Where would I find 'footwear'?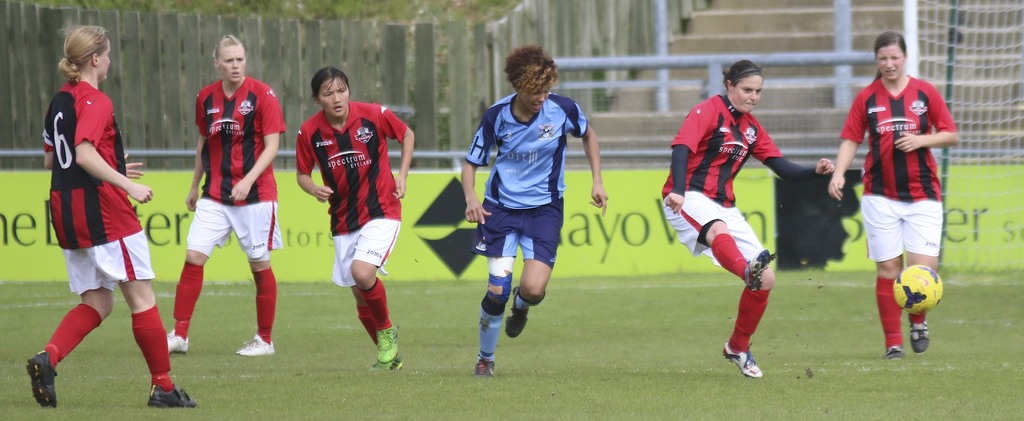
At x1=147 y1=383 x2=188 y2=404.
